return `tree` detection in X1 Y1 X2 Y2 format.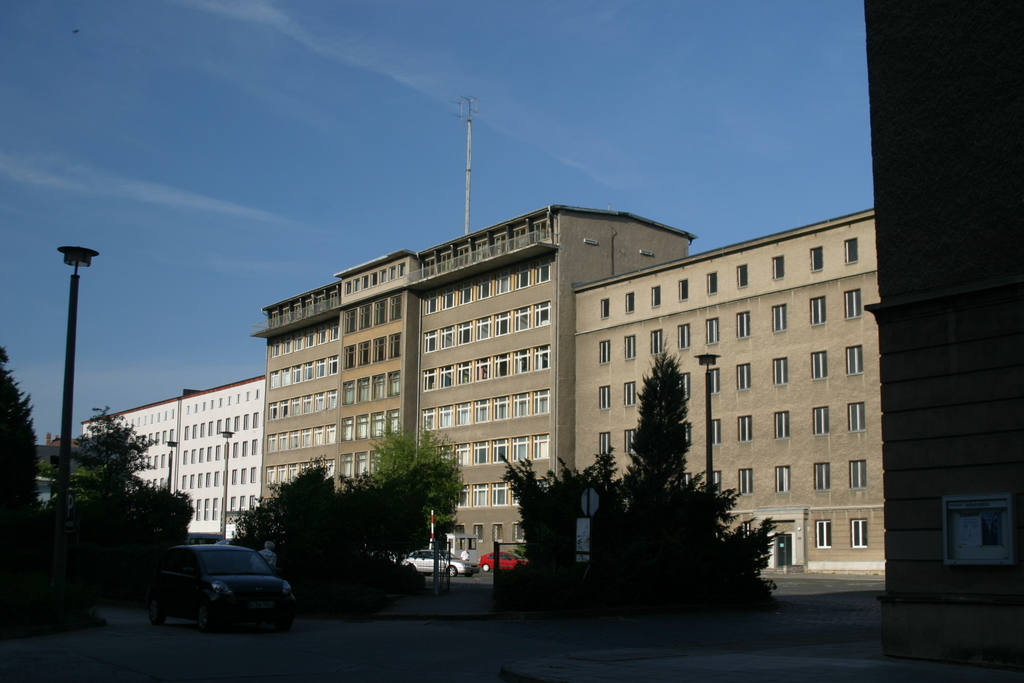
501 449 625 594.
